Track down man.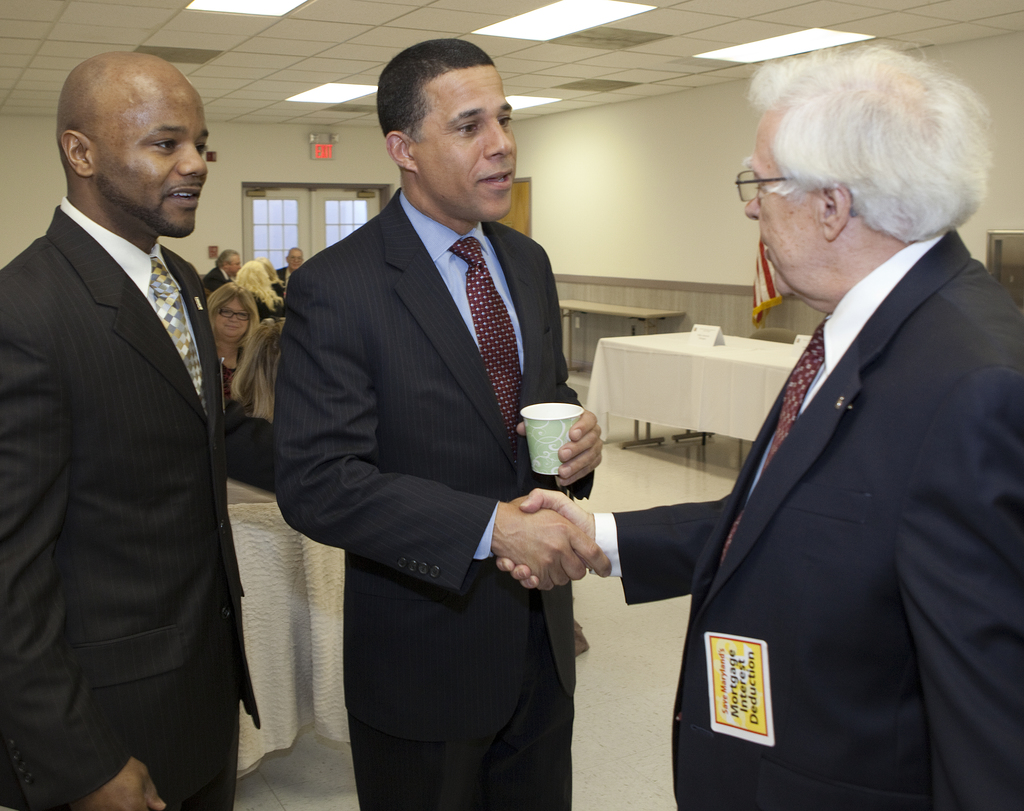
Tracked to box(509, 38, 1023, 810).
